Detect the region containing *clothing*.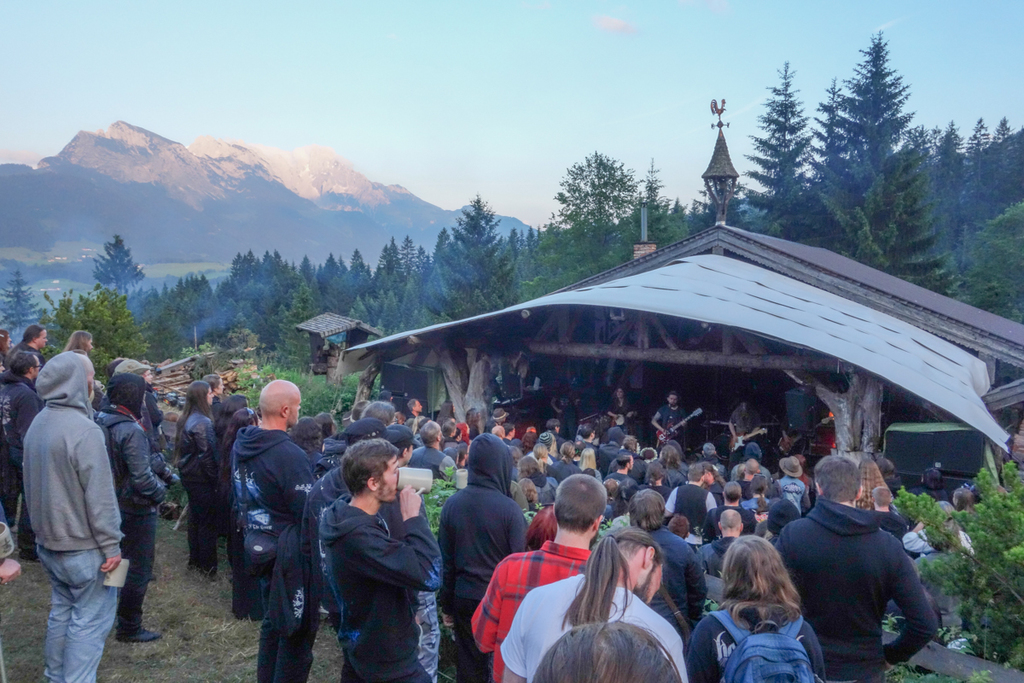
box=[140, 390, 162, 453].
